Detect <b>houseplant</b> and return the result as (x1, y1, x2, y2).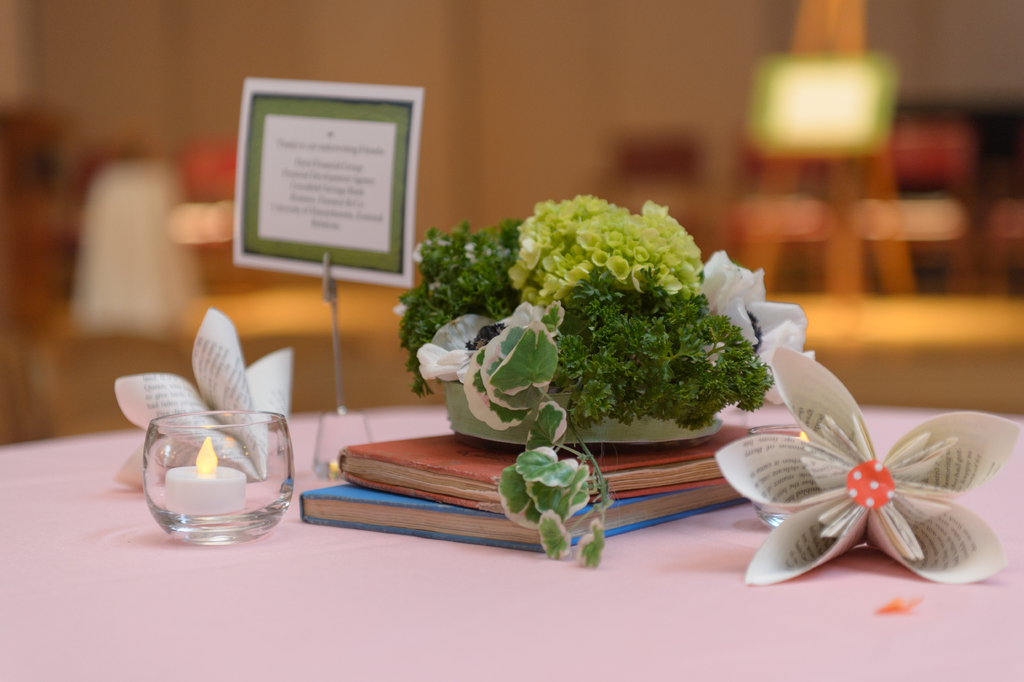
(393, 173, 794, 509).
